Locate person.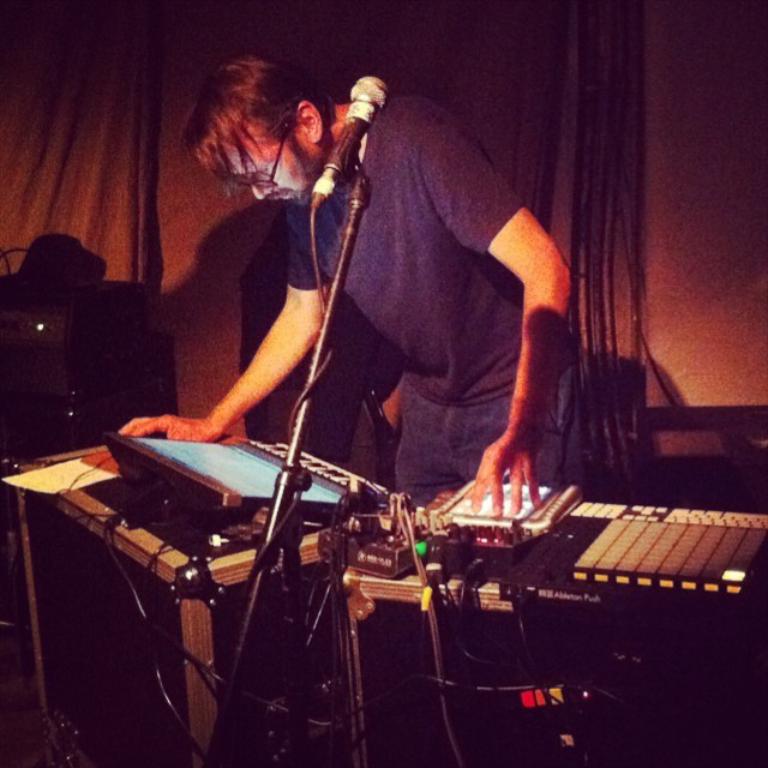
Bounding box: <region>116, 43, 574, 521</region>.
